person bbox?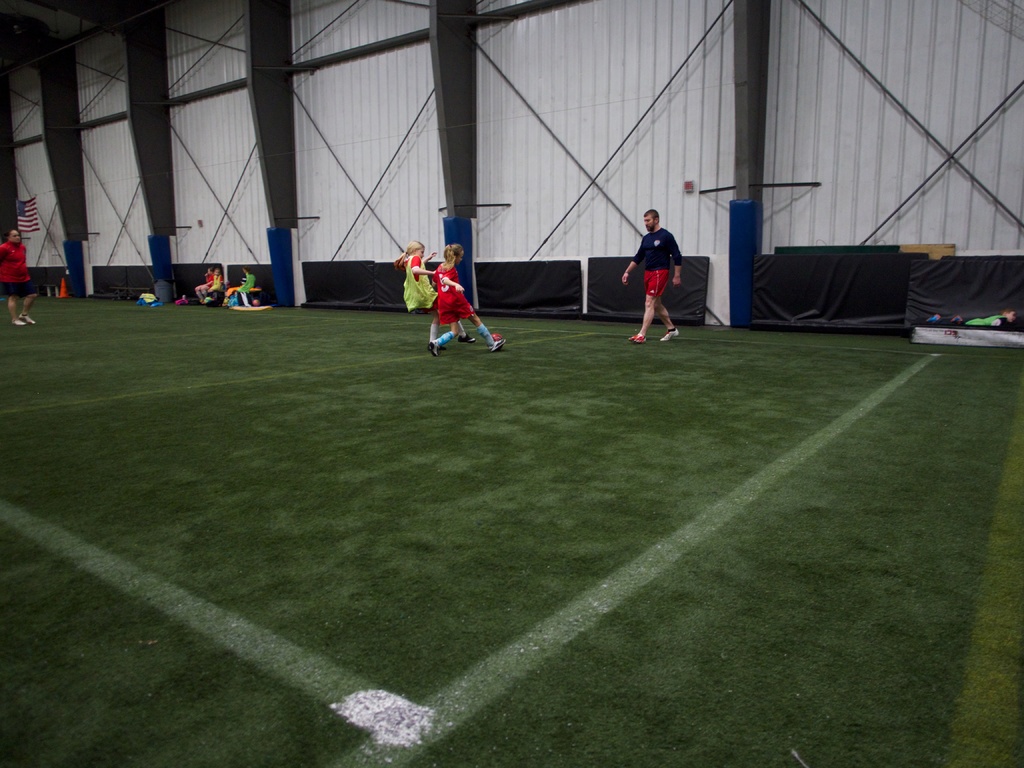
395,239,437,326
